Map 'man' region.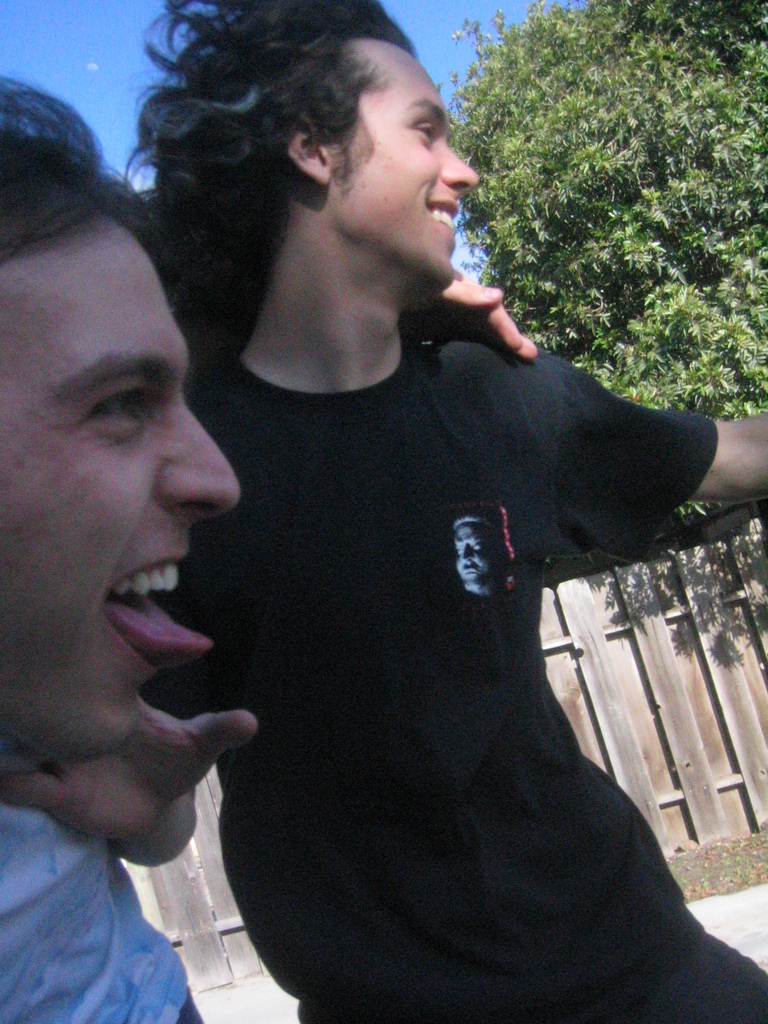
Mapped to {"x1": 145, "y1": 41, "x2": 708, "y2": 1023}.
